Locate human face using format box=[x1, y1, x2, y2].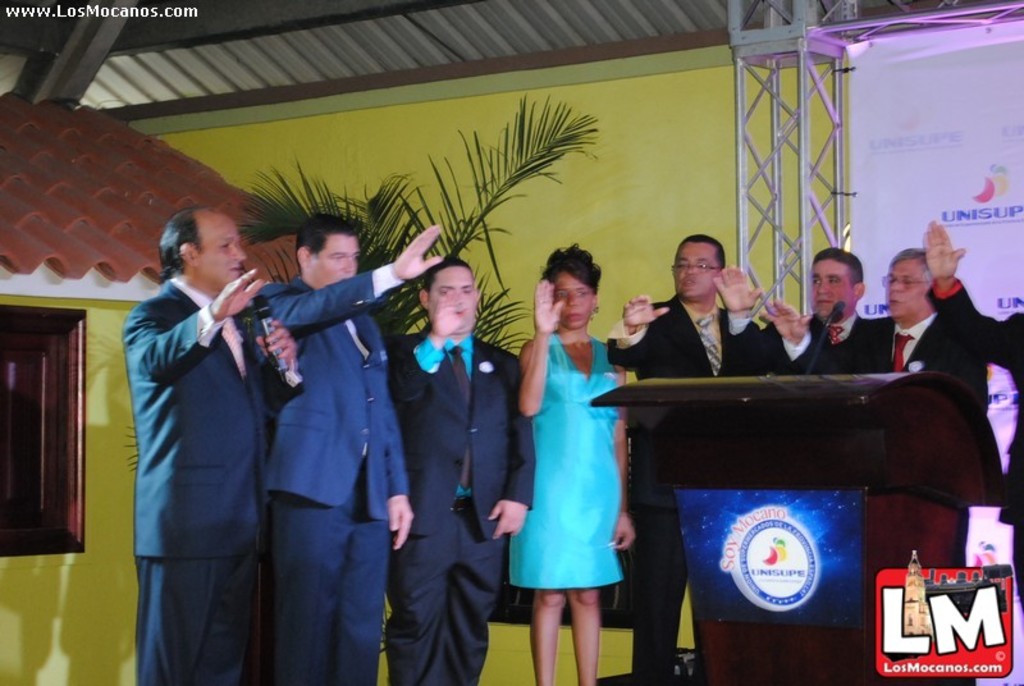
box=[195, 211, 246, 288].
